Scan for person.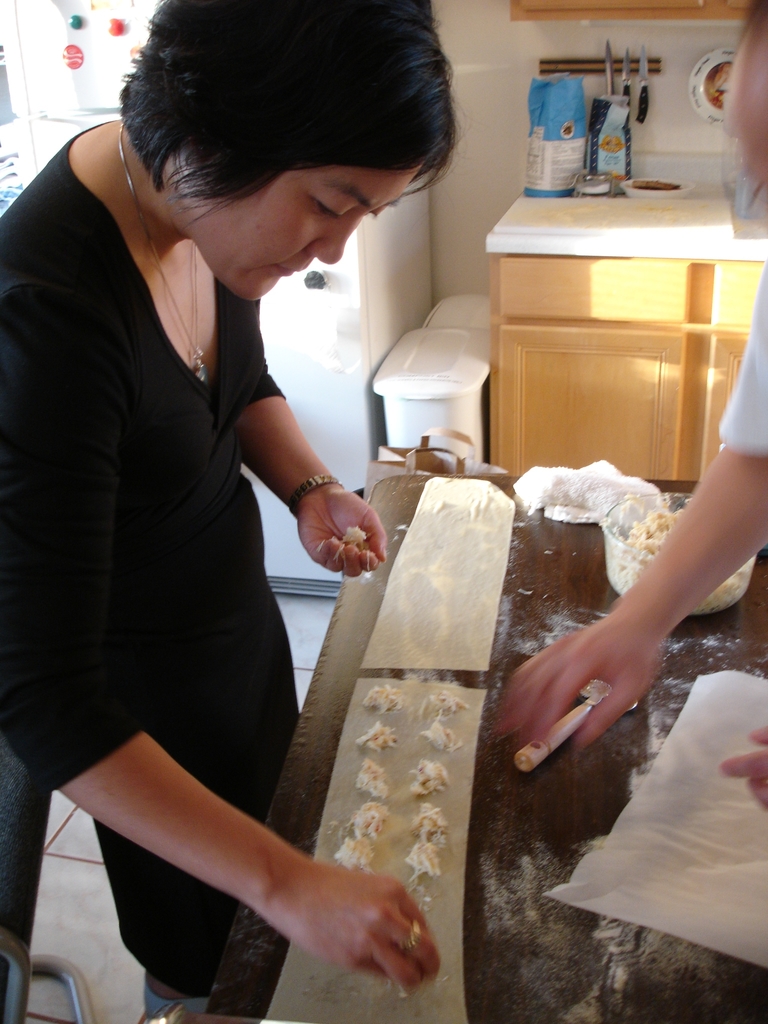
Scan result: box(0, 0, 446, 1023).
